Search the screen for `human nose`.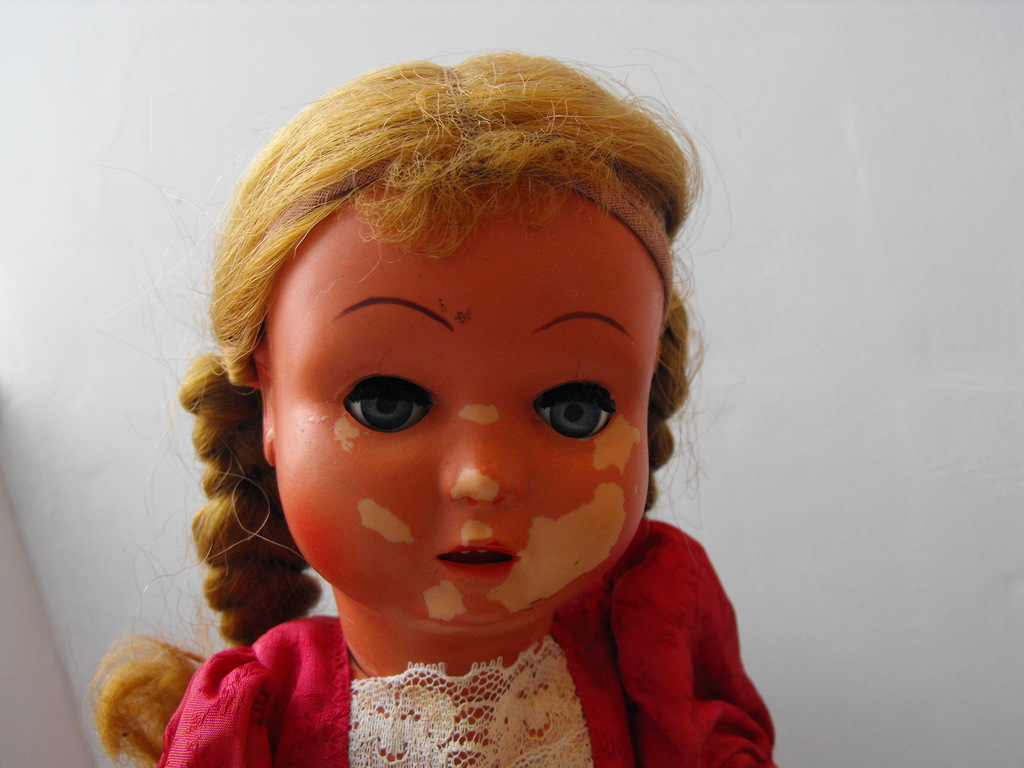
Found at l=438, t=396, r=529, b=511.
